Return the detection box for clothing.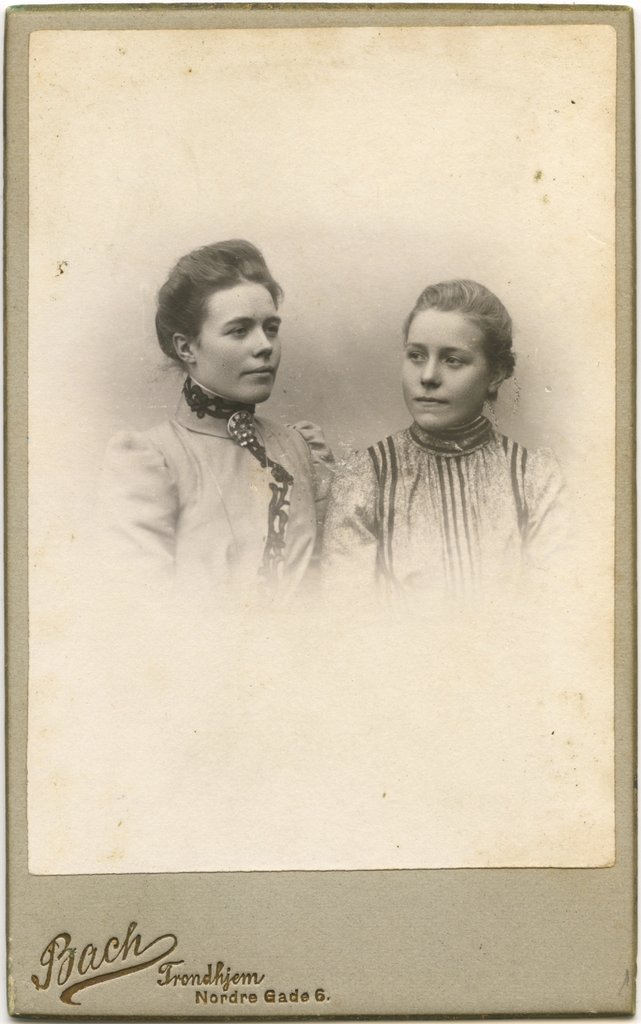
101, 333, 349, 602.
